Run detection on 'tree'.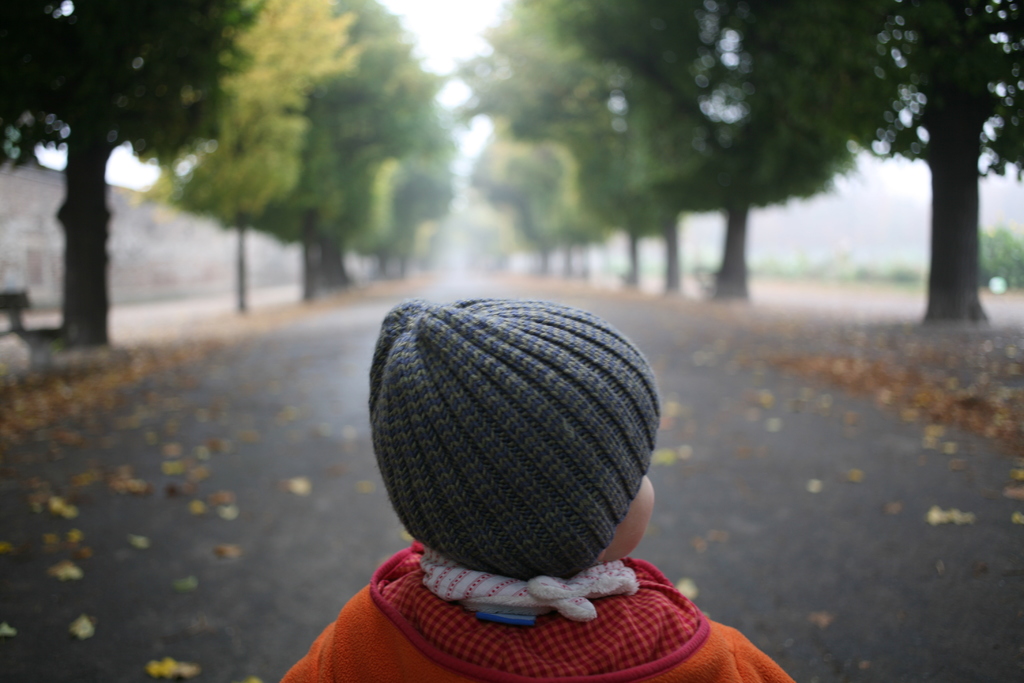
Result: bbox=(860, 31, 1014, 325).
